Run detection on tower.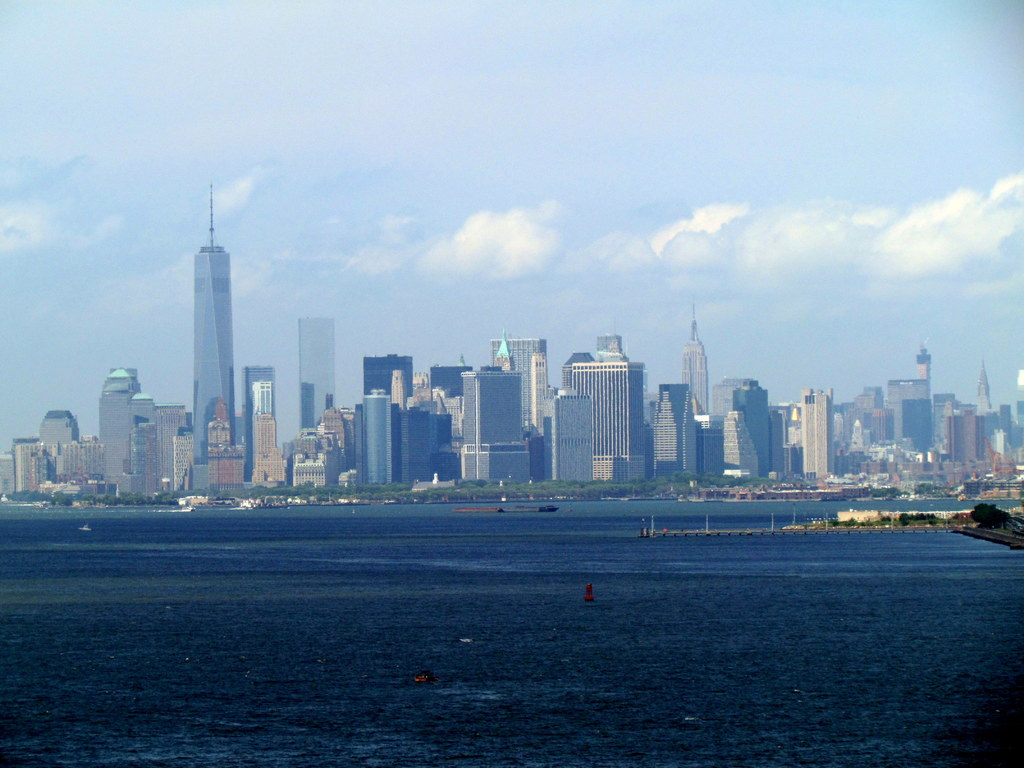
Result: pyautogui.locateOnScreen(246, 368, 272, 477).
